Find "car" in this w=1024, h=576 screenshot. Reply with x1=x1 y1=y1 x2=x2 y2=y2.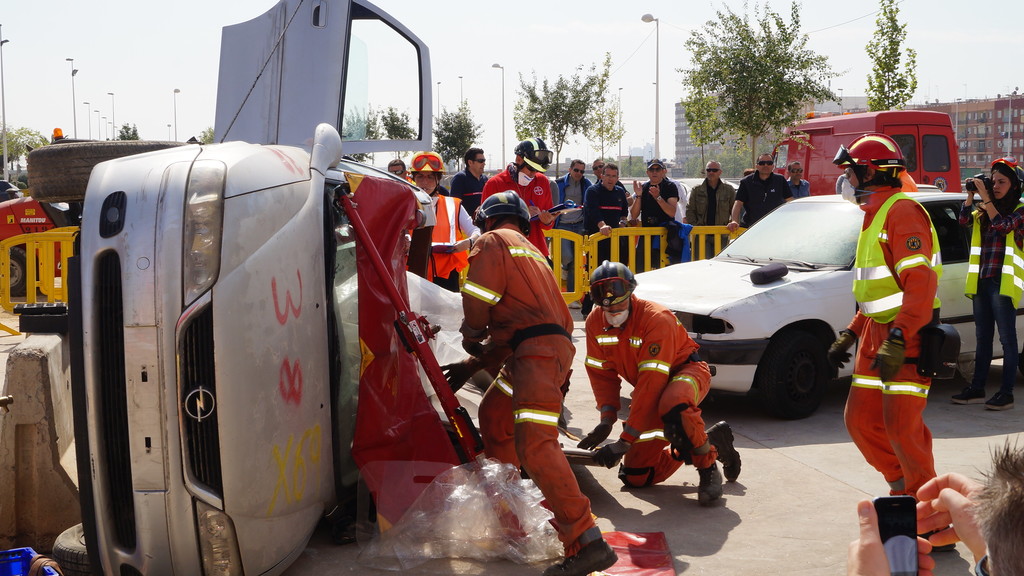
x1=575 y1=165 x2=948 y2=462.
